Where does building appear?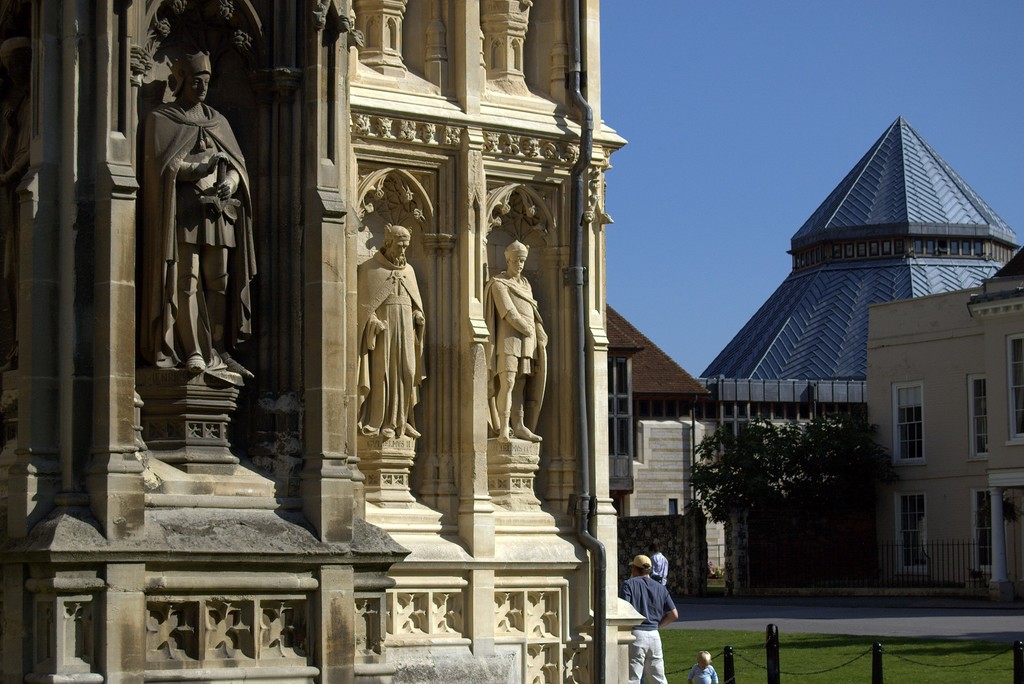
Appears at (left=609, top=312, right=725, bottom=574).
